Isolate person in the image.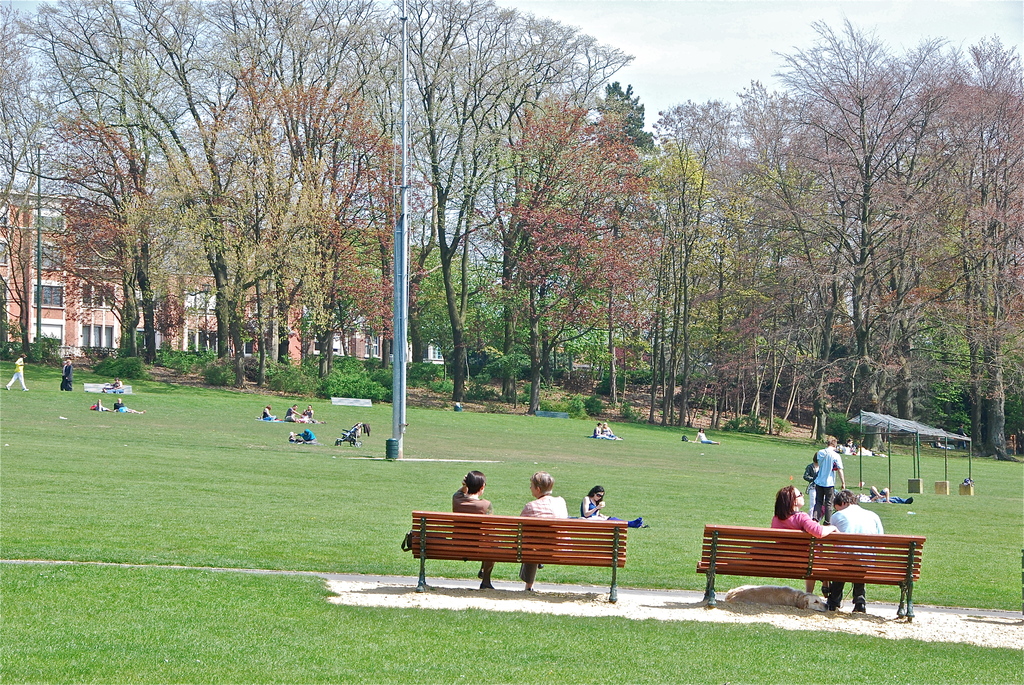
Isolated region: 58/357/73/390.
